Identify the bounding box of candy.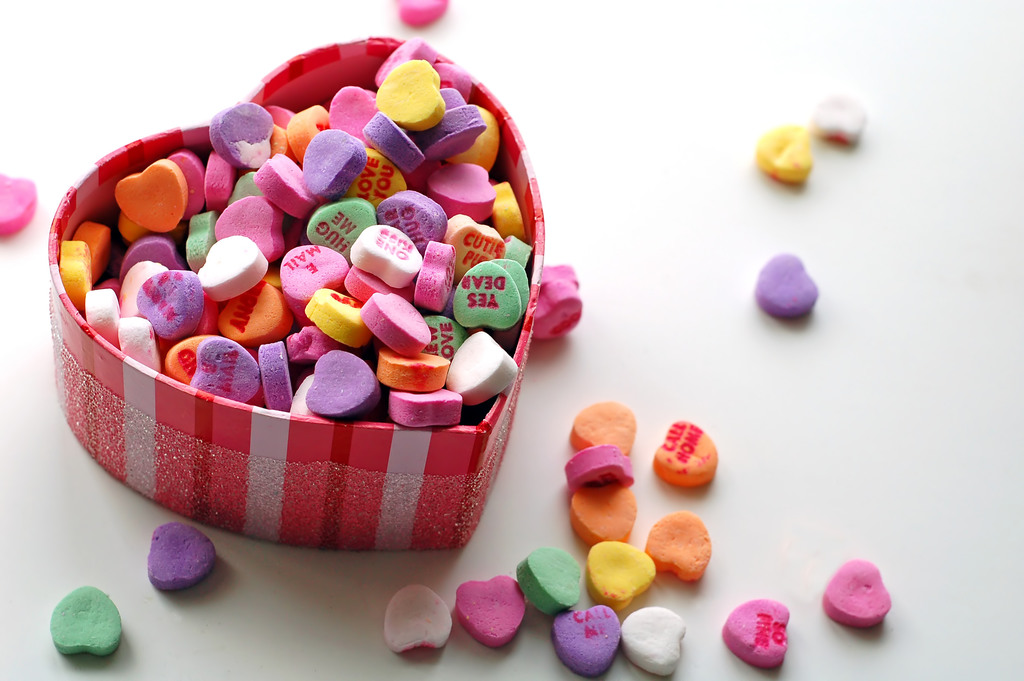
[x1=388, y1=0, x2=449, y2=35].
